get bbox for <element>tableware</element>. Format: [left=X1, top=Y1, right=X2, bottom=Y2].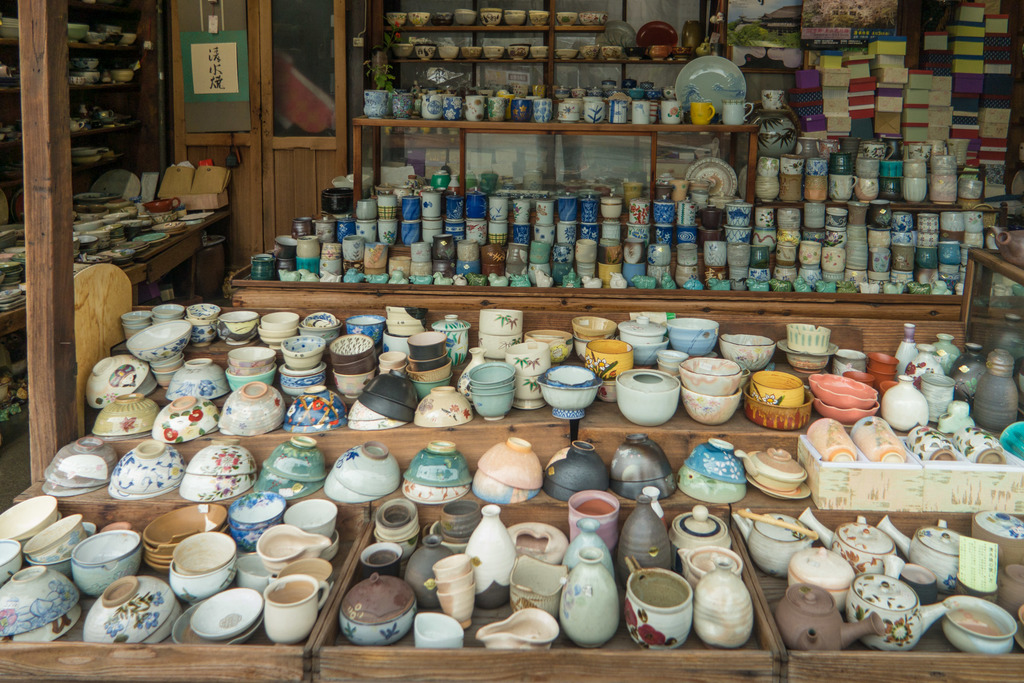
[left=558, top=197, right=575, bottom=222].
